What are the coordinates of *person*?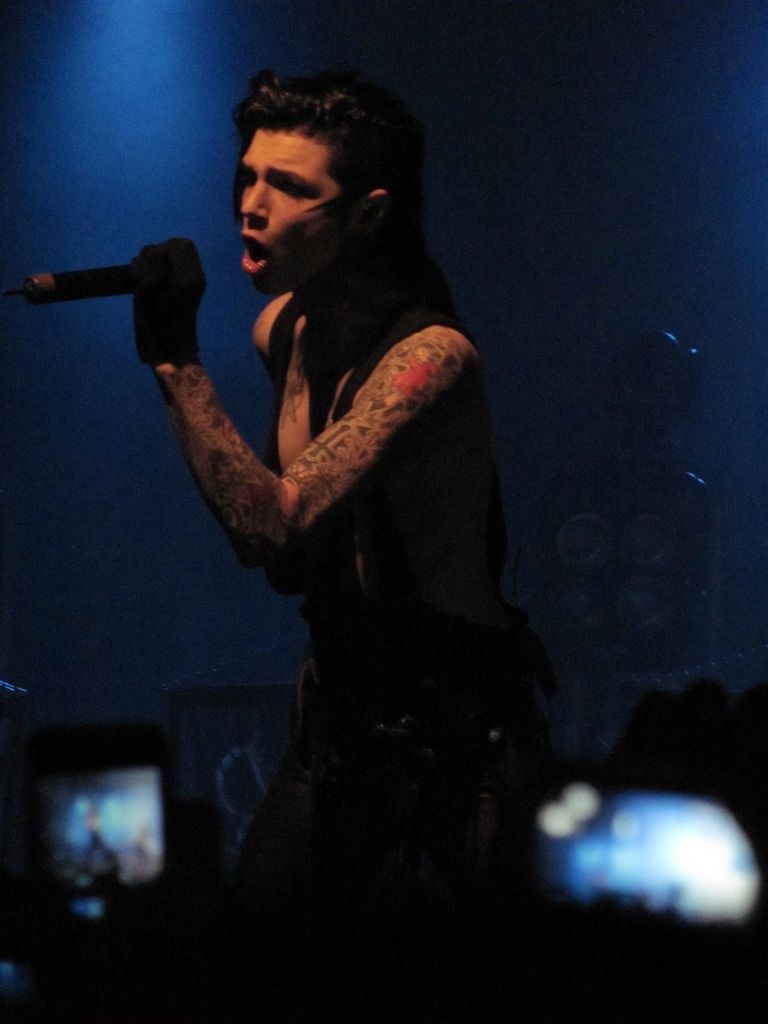
[84, 71, 552, 936].
